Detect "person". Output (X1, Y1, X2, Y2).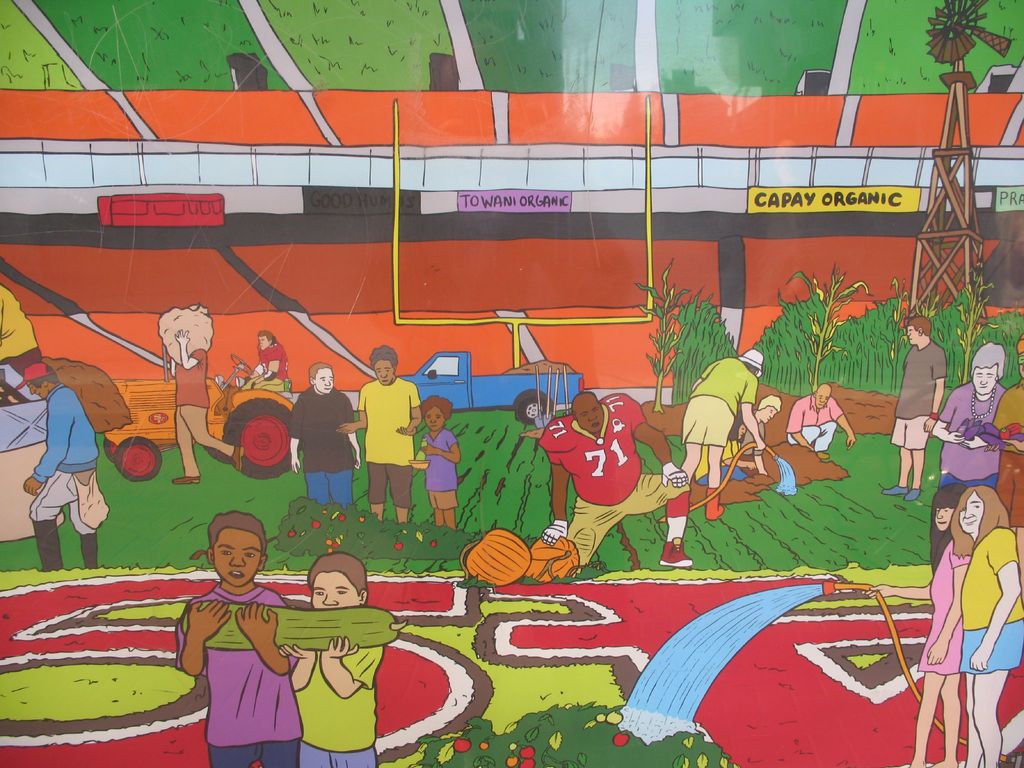
(539, 387, 696, 566).
